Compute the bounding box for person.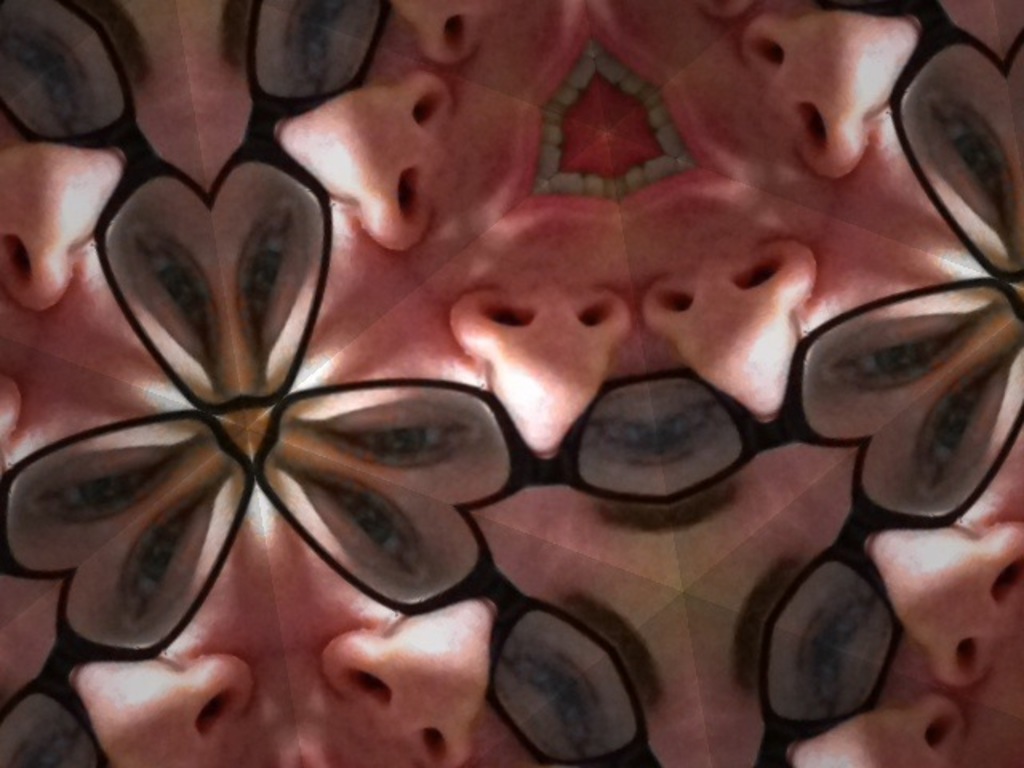
x1=0 y1=0 x2=230 y2=414.
